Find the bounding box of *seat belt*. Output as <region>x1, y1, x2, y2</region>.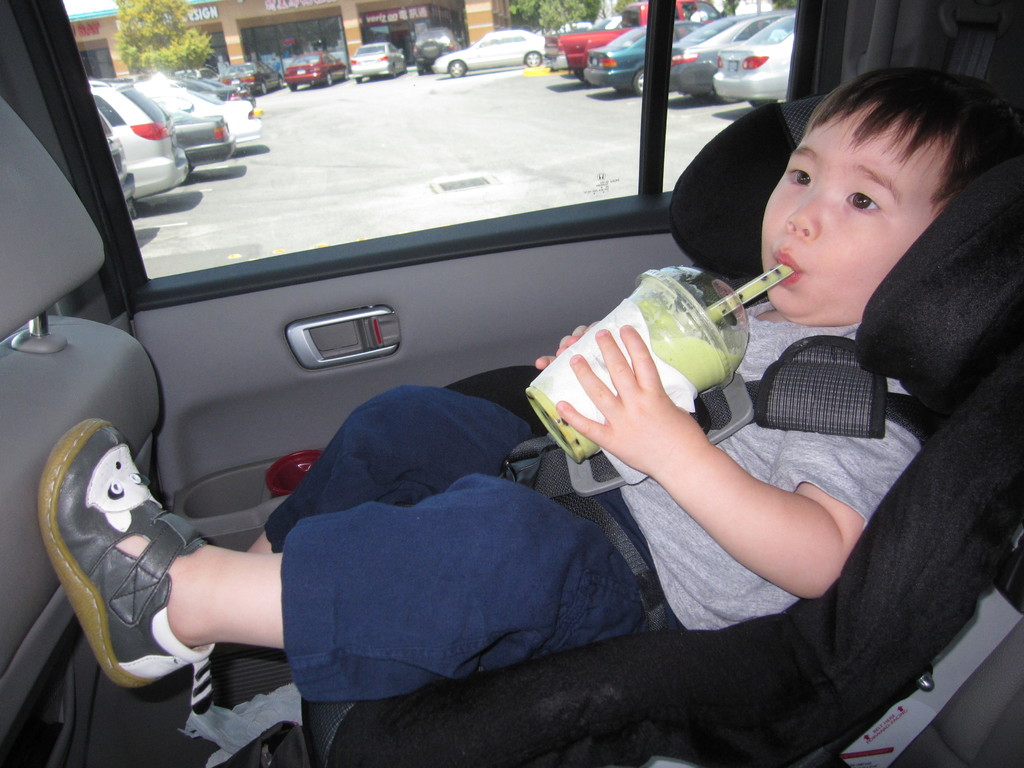
<region>490, 341, 923, 631</region>.
